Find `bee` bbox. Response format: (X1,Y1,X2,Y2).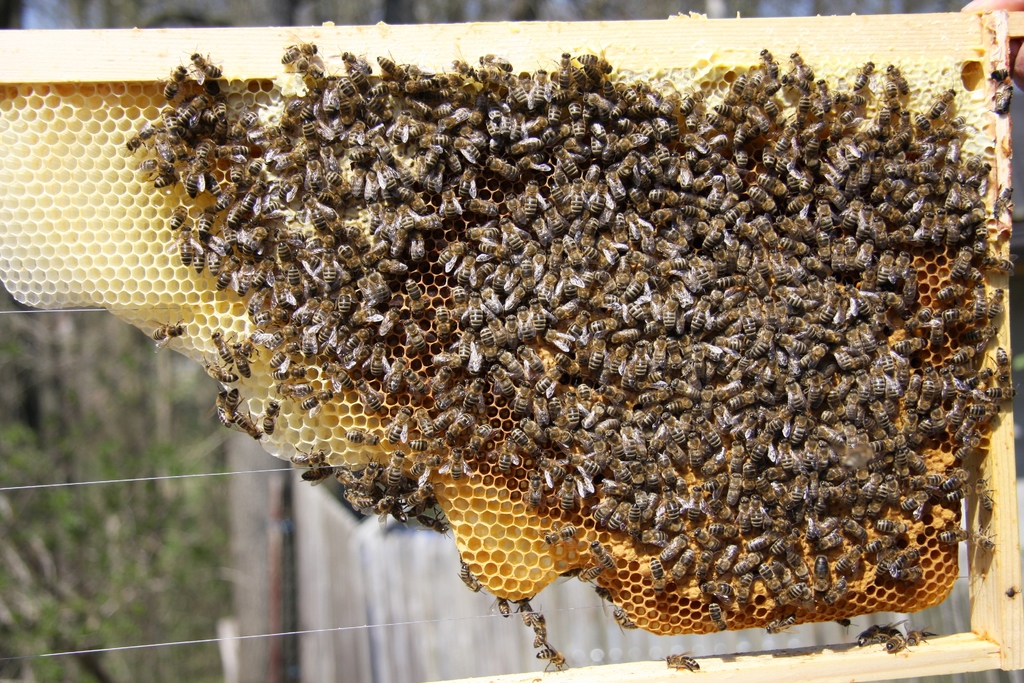
(534,644,569,664).
